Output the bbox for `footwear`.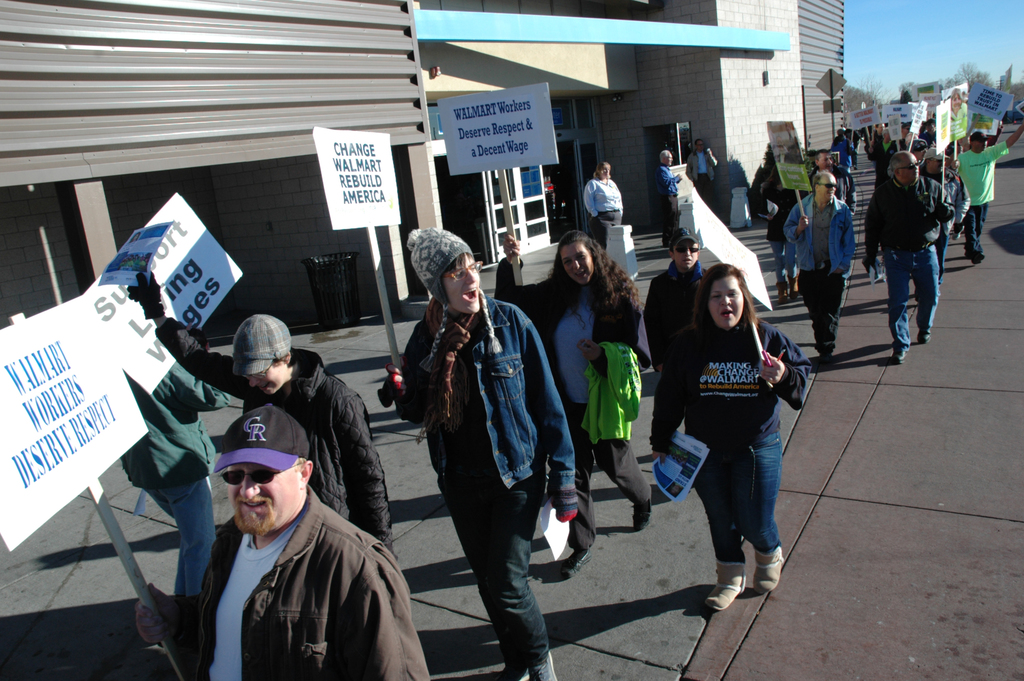
708/559/749/609.
